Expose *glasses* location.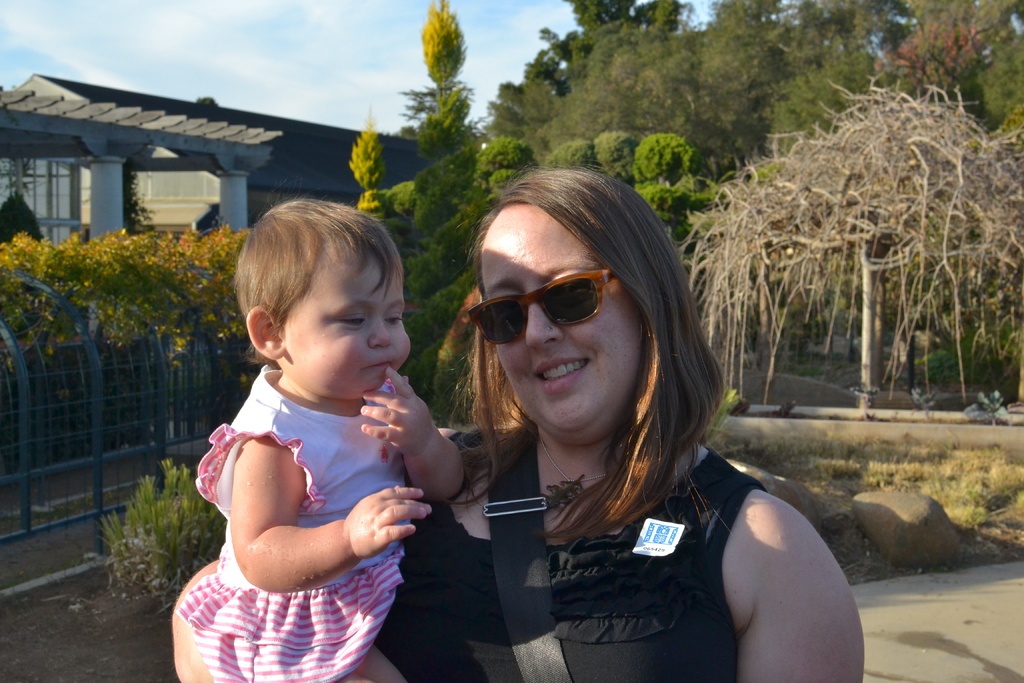
Exposed at 458 258 655 356.
